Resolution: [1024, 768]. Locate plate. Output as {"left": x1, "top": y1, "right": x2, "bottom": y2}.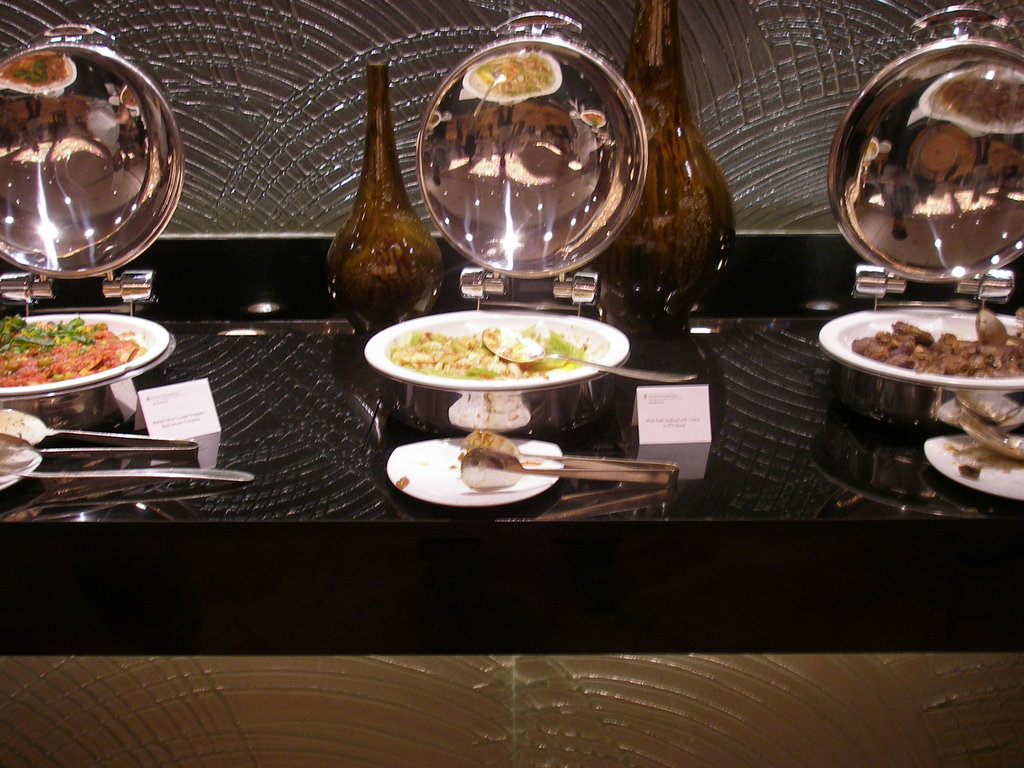
{"left": 372, "top": 425, "right": 579, "bottom": 506}.
